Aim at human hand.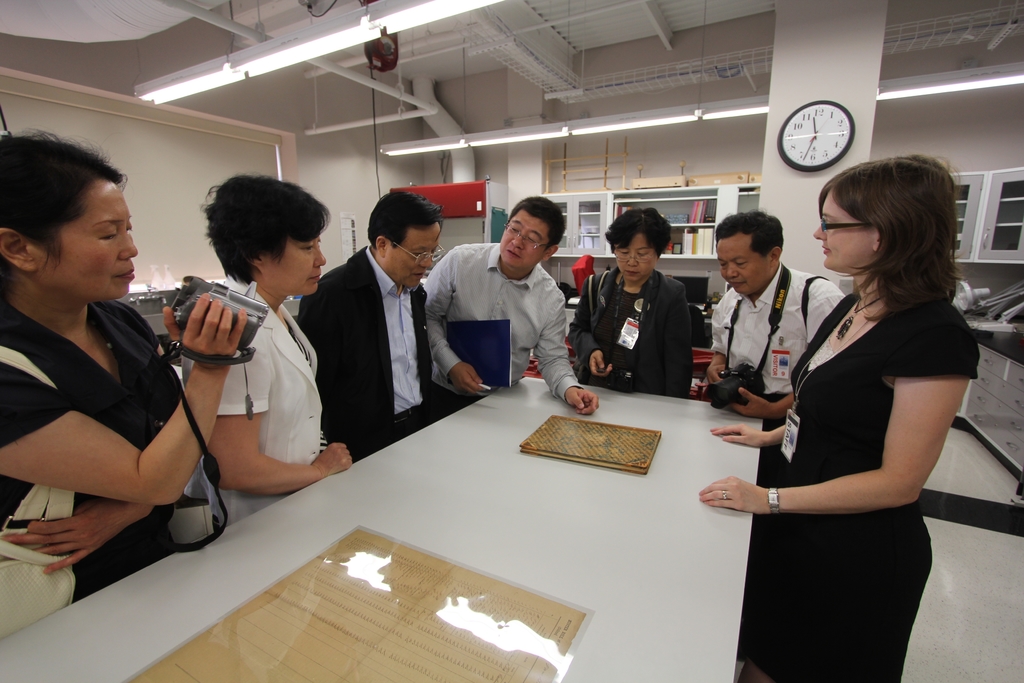
Aimed at <region>447, 359, 488, 393</region>.
